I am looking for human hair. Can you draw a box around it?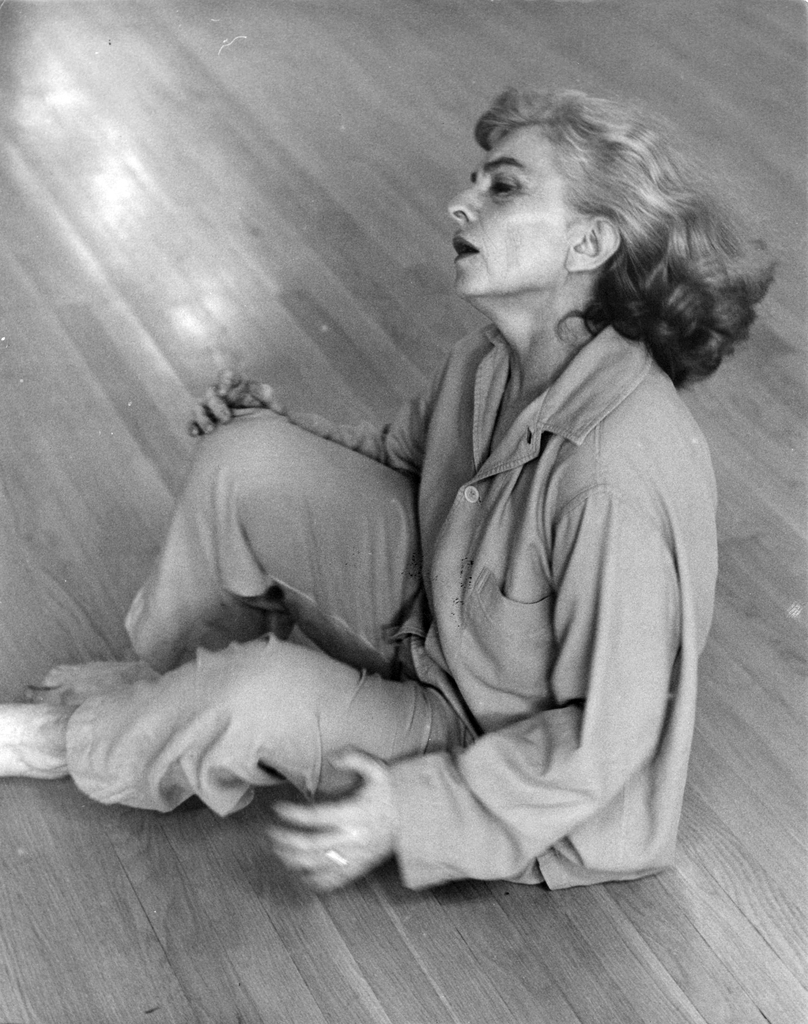
Sure, the bounding box is (x1=412, y1=74, x2=752, y2=405).
